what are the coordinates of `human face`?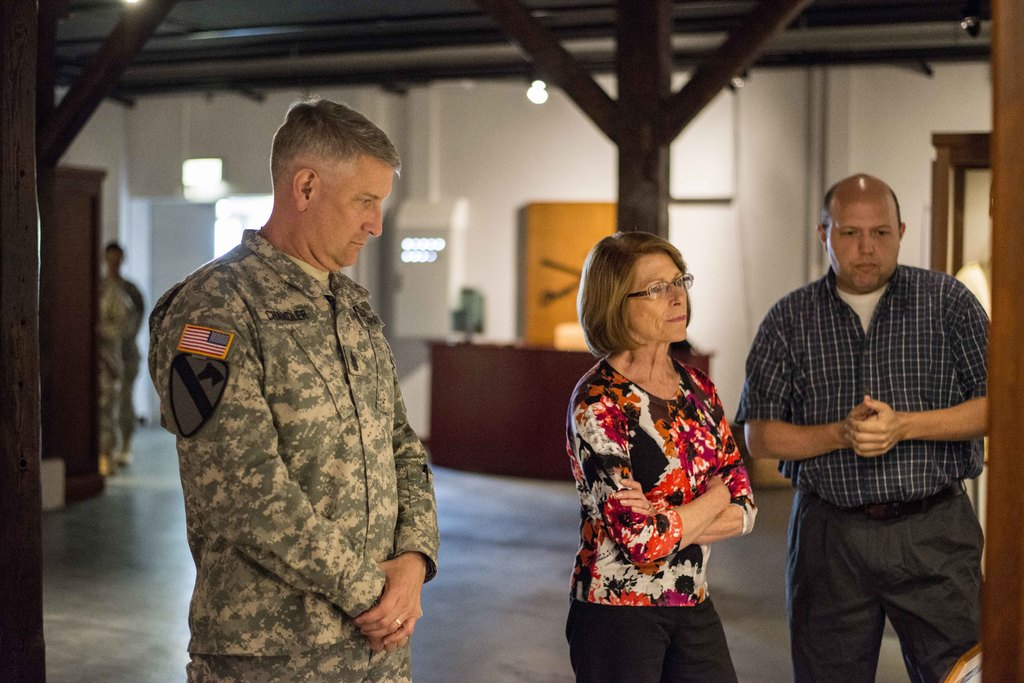
598 241 709 362.
